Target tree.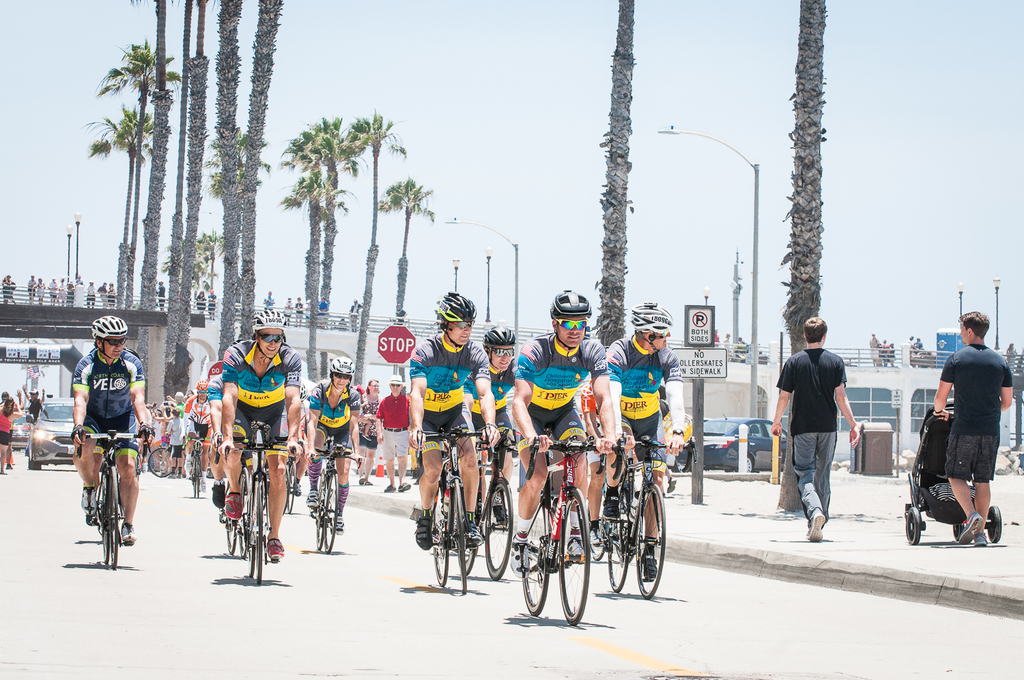
Target region: [378, 175, 436, 392].
